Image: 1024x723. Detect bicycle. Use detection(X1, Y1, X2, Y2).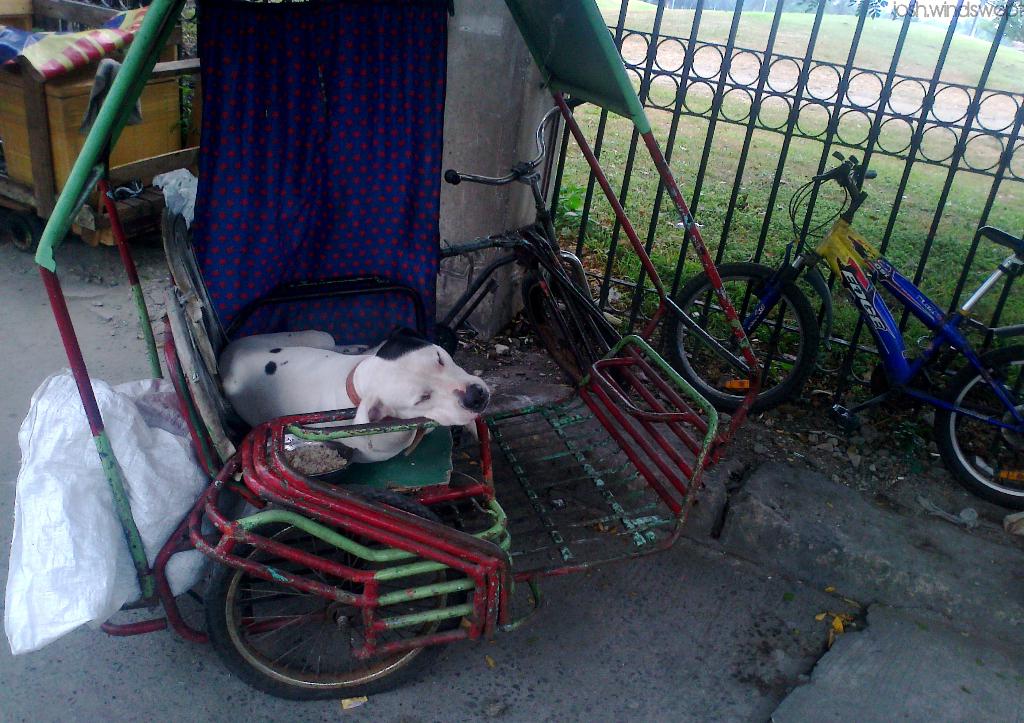
detection(661, 118, 1023, 517).
